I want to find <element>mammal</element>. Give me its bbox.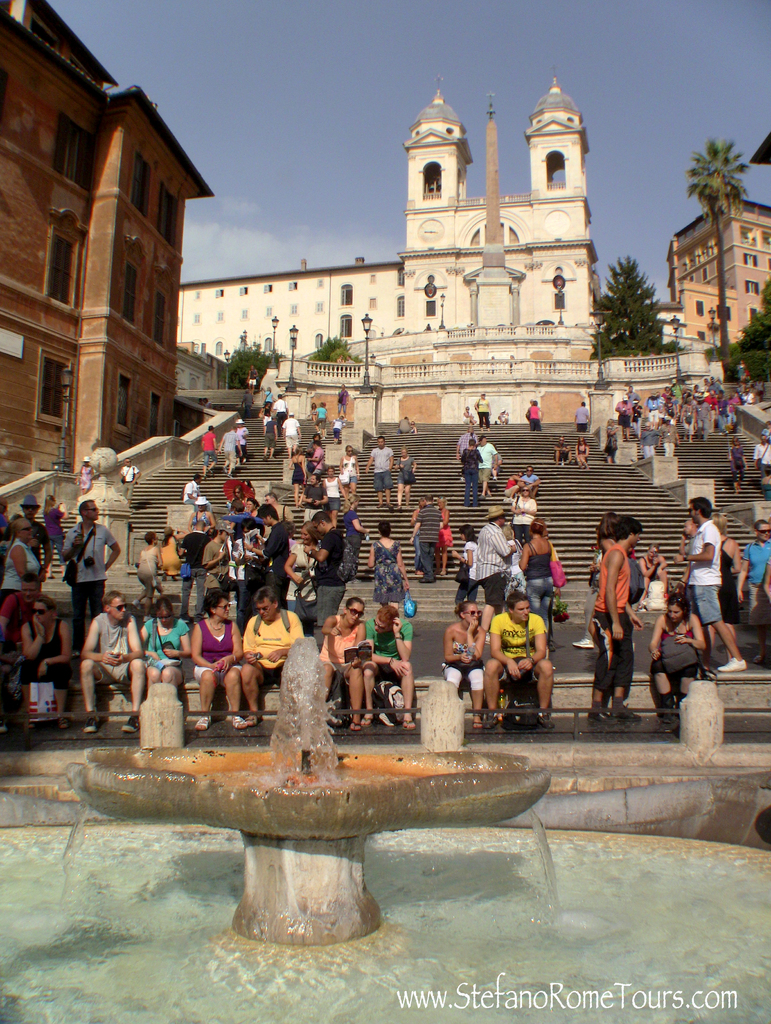
bbox=(646, 390, 657, 412).
